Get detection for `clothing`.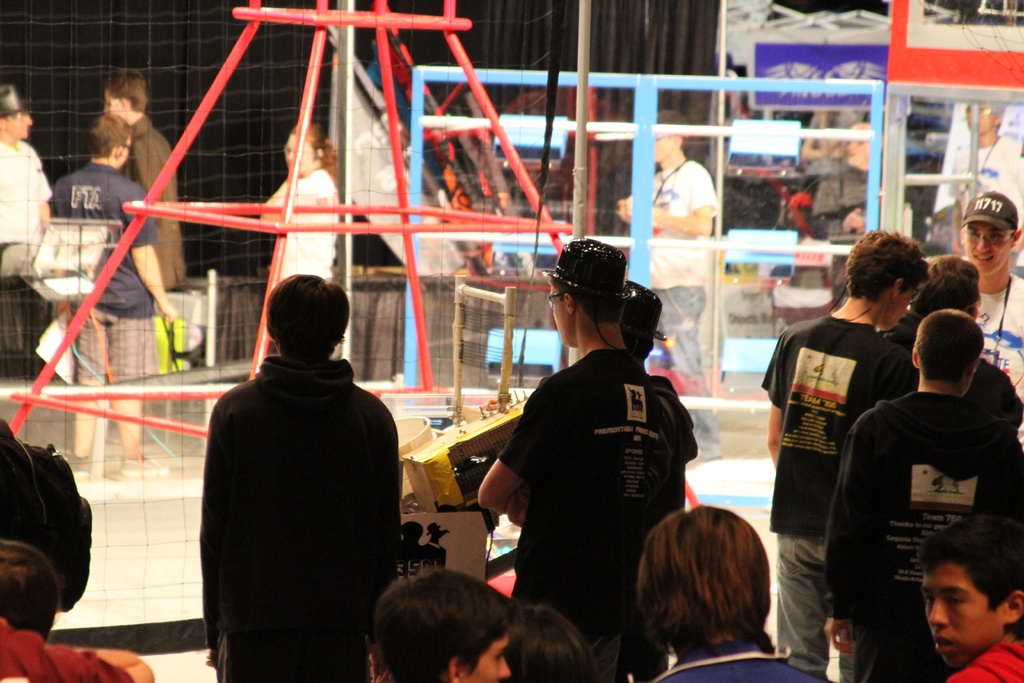
Detection: (183, 289, 403, 682).
